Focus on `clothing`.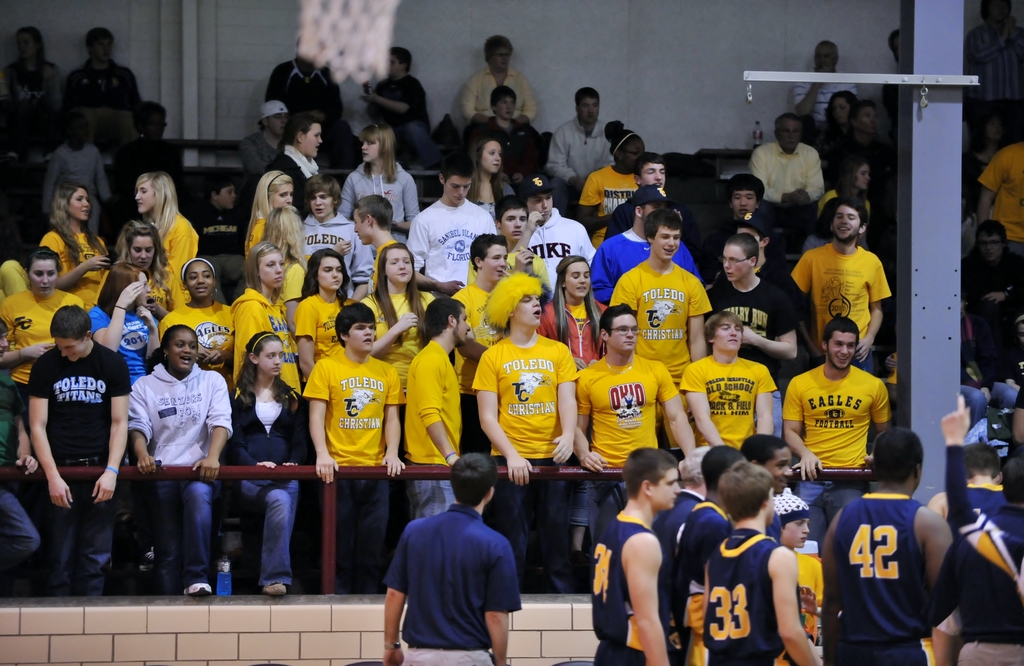
Focused at (236, 285, 298, 385).
